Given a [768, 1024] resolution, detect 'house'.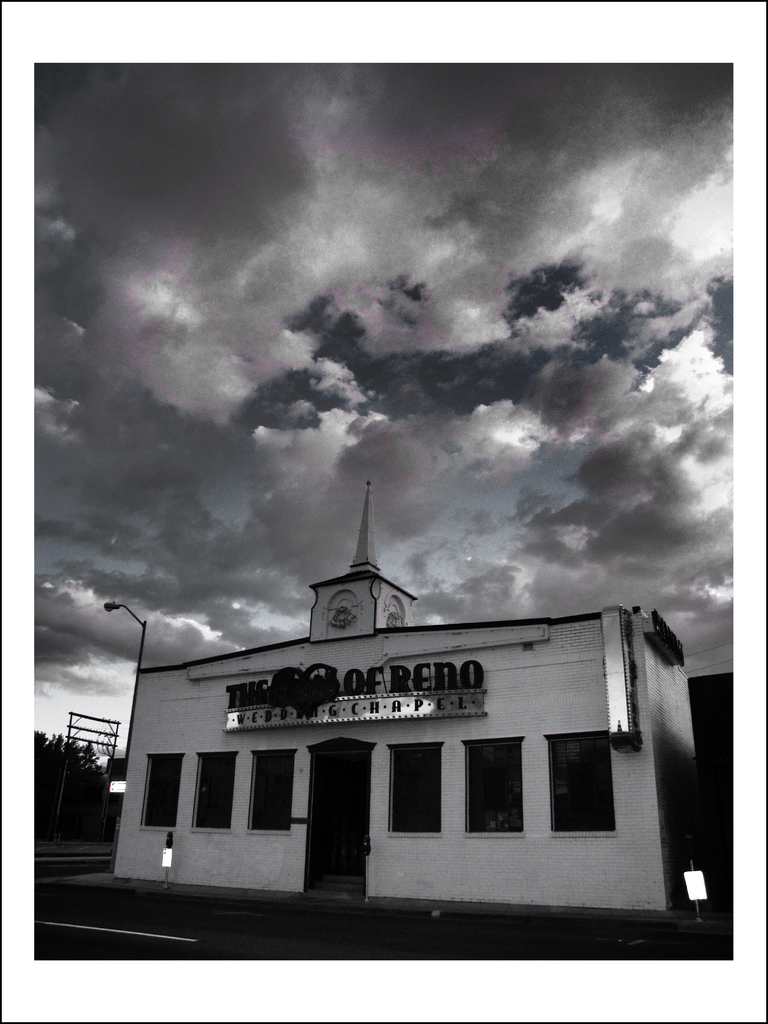
(x1=111, y1=476, x2=694, y2=918).
